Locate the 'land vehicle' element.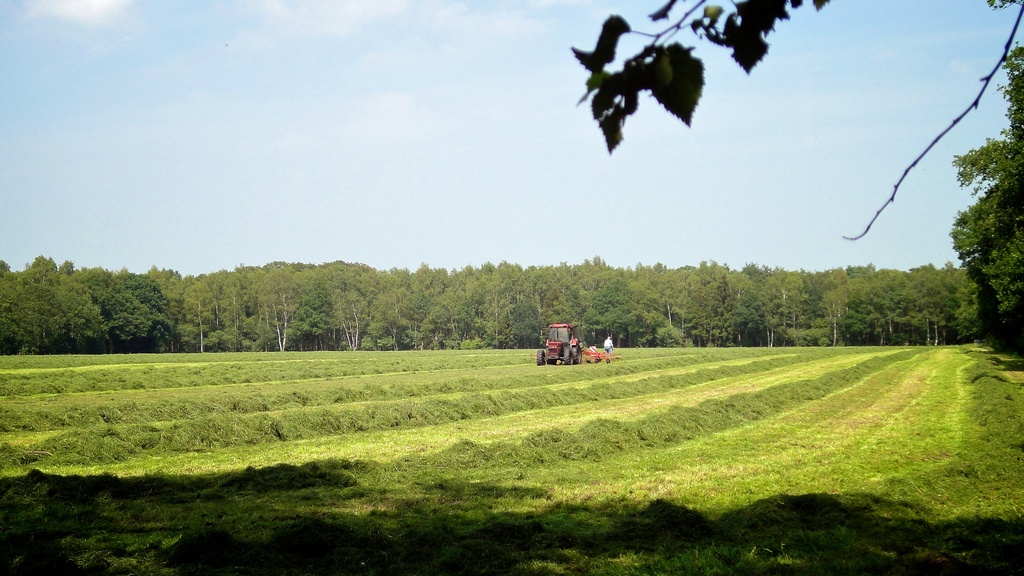
Element bbox: x1=534, y1=323, x2=625, y2=363.
